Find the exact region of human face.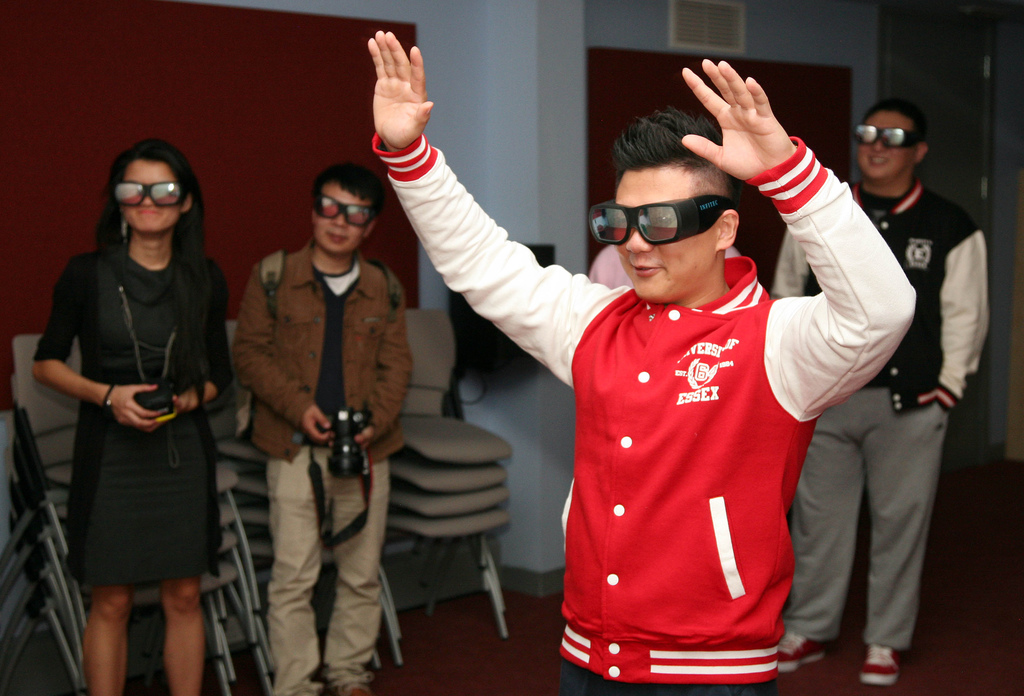
Exact region: locate(853, 113, 916, 184).
